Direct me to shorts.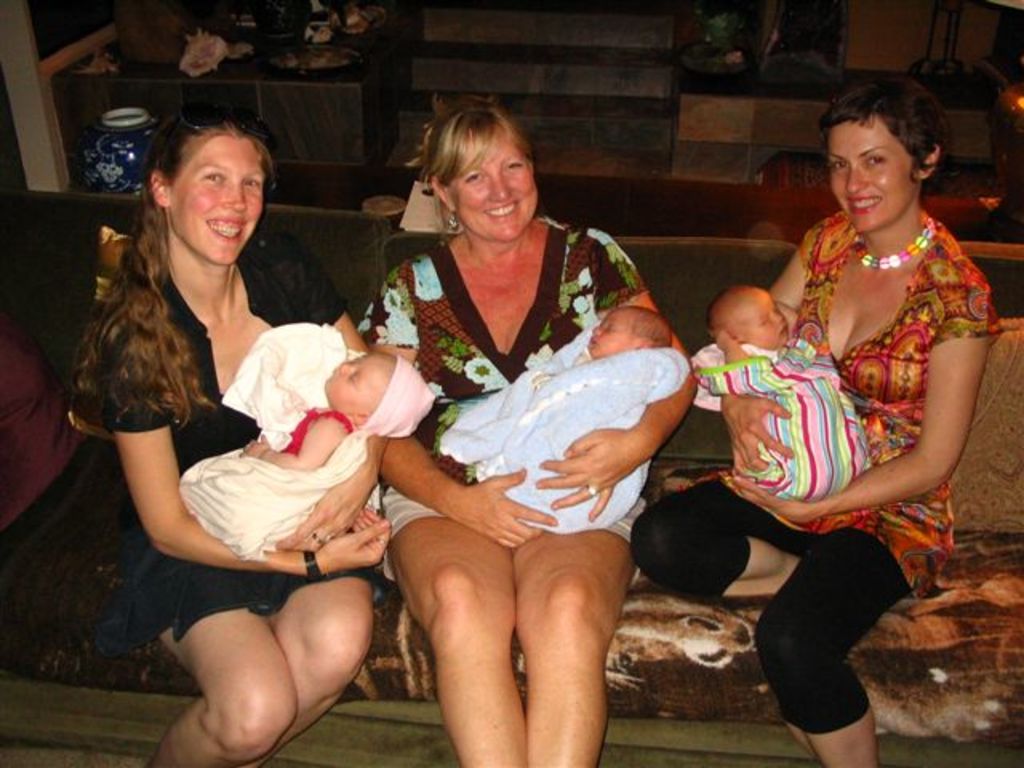
Direction: select_region(374, 483, 645, 582).
